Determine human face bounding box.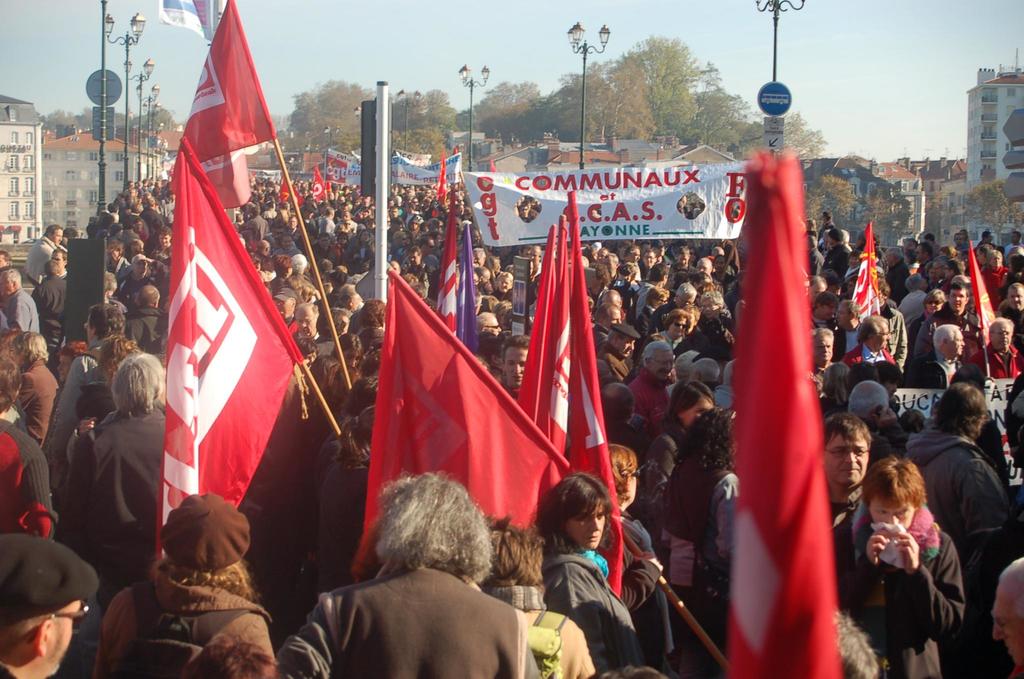
Determined: <region>881, 252, 895, 268</region>.
